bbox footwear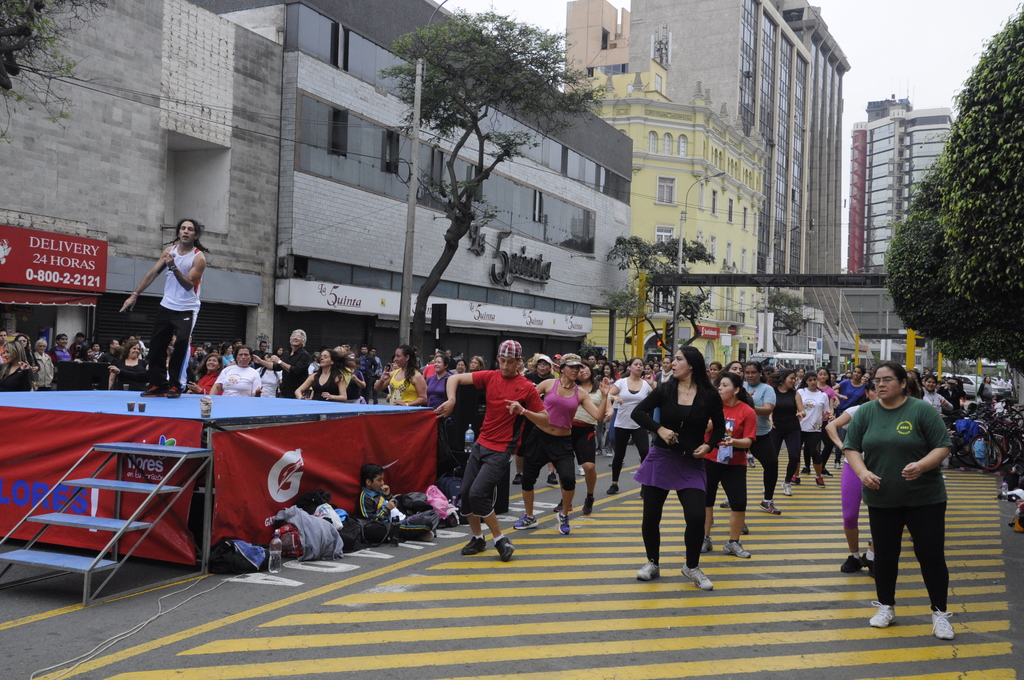
813, 482, 826, 487
